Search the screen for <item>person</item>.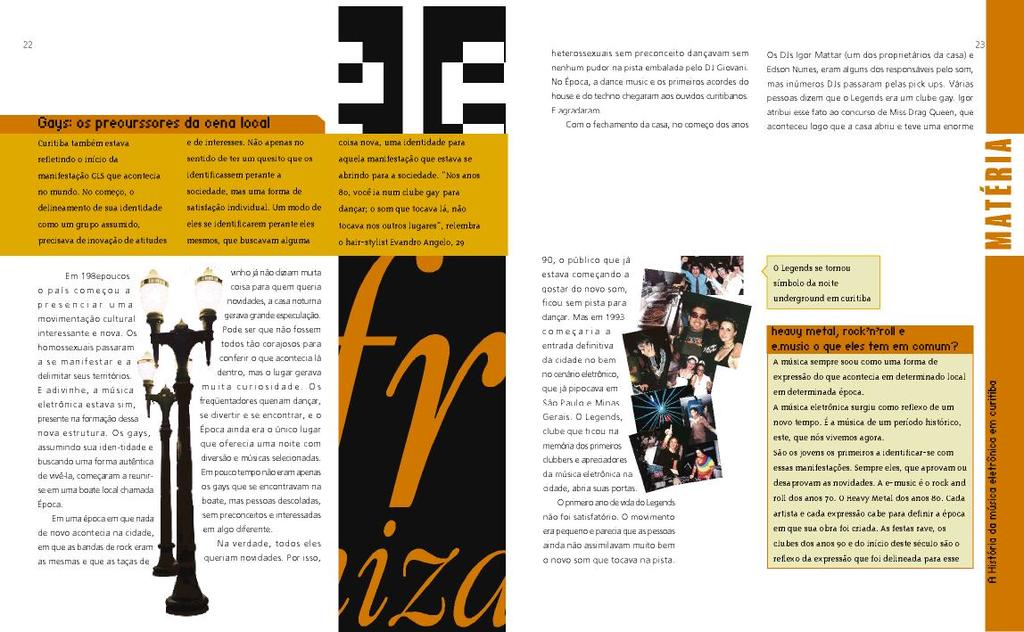
Found at [657,453,719,478].
